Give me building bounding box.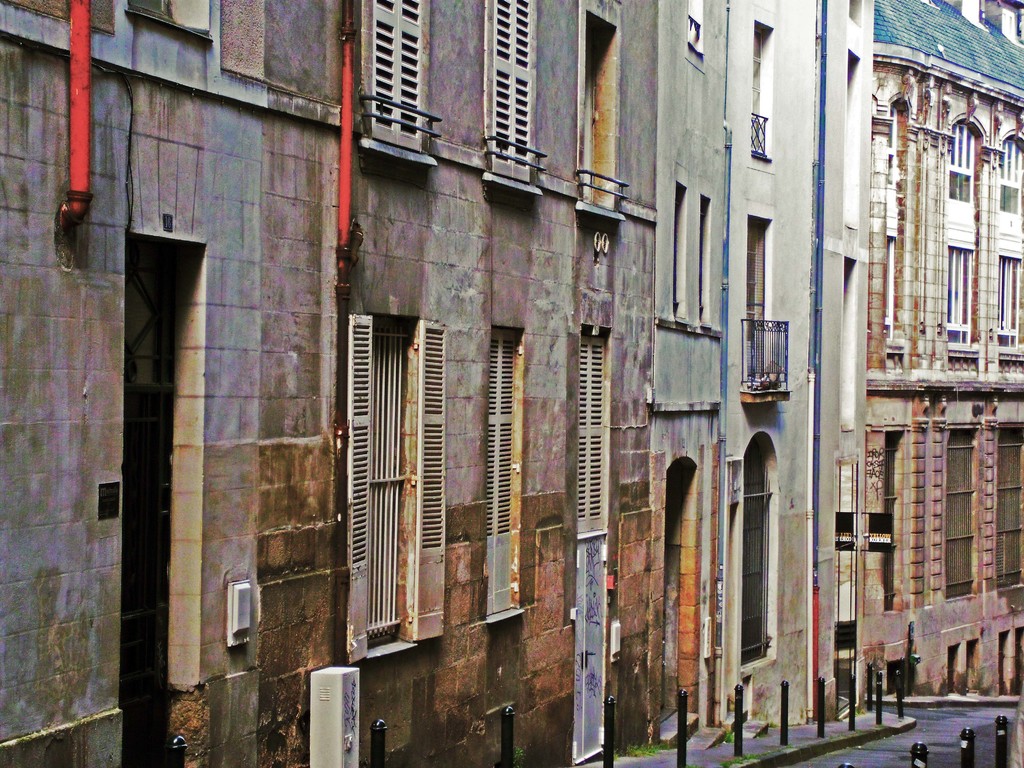
crop(867, 0, 1023, 698).
